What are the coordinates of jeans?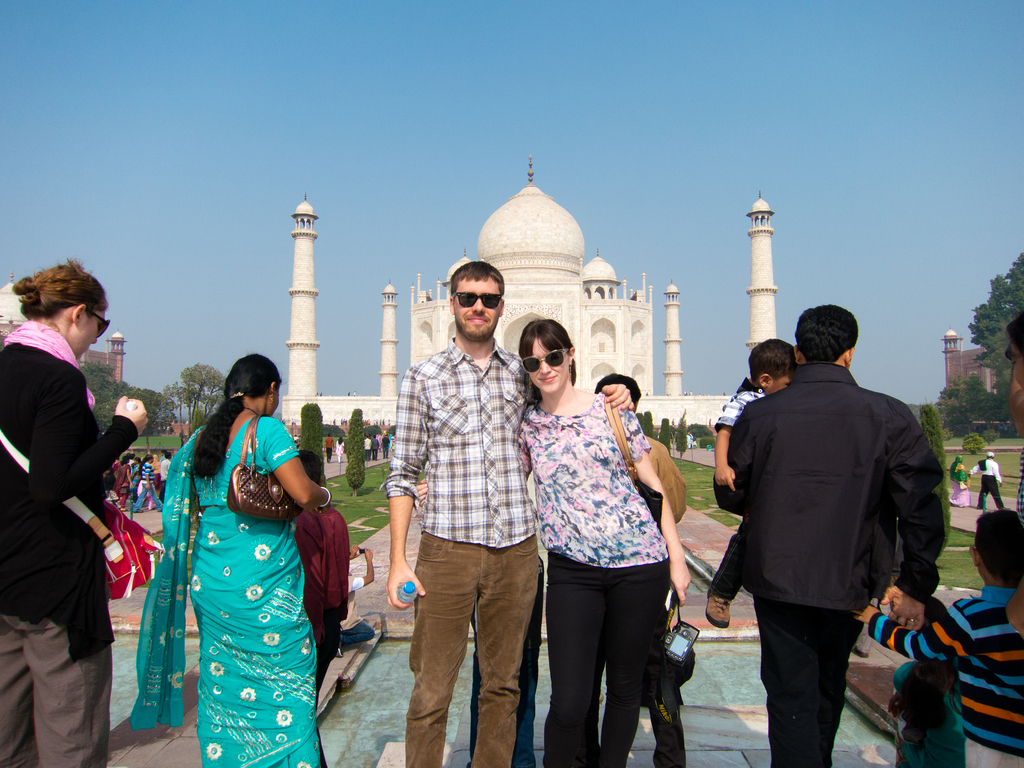
l=977, t=474, r=1009, b=511.
